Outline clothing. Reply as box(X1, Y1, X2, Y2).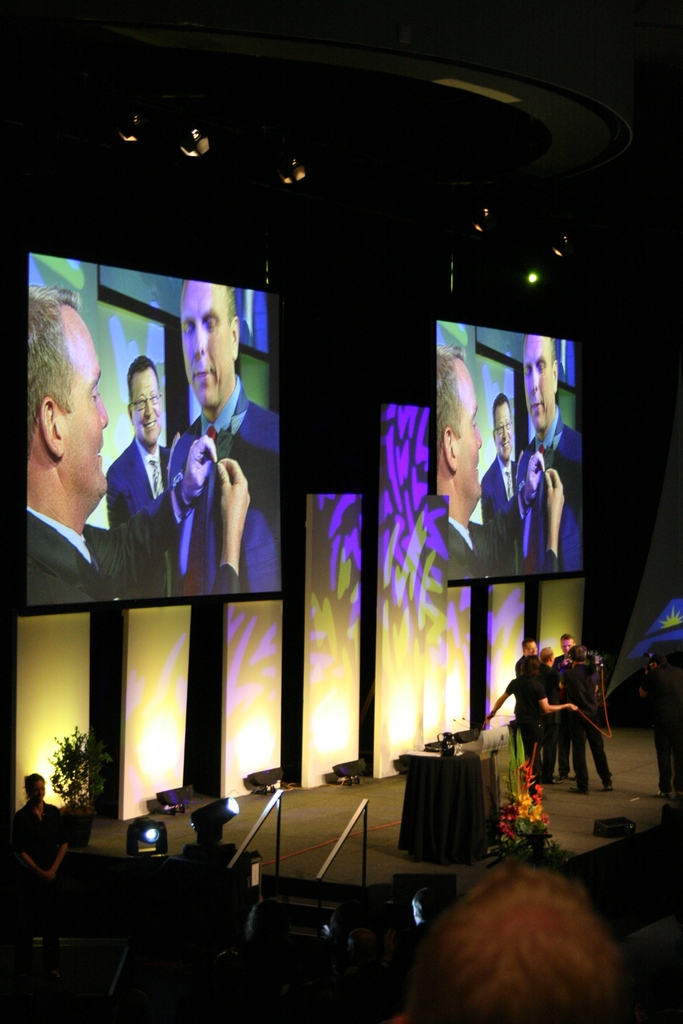
box(22, 503, 136, 614).
